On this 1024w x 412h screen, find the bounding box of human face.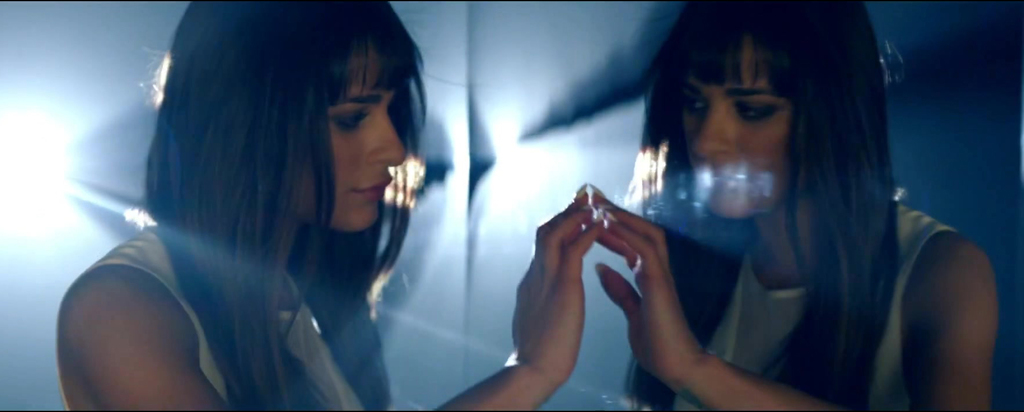
Bounding box: rect(684, 51, 784, 216).
